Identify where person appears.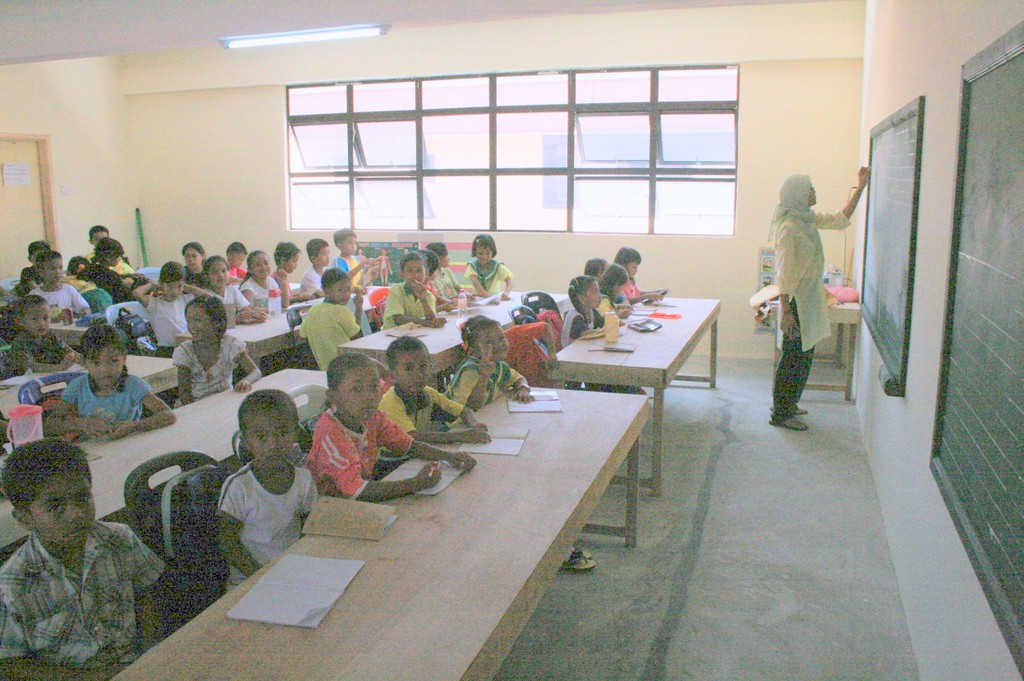
Appears at (x1=293, y1=270, x2=362, y2=381).
